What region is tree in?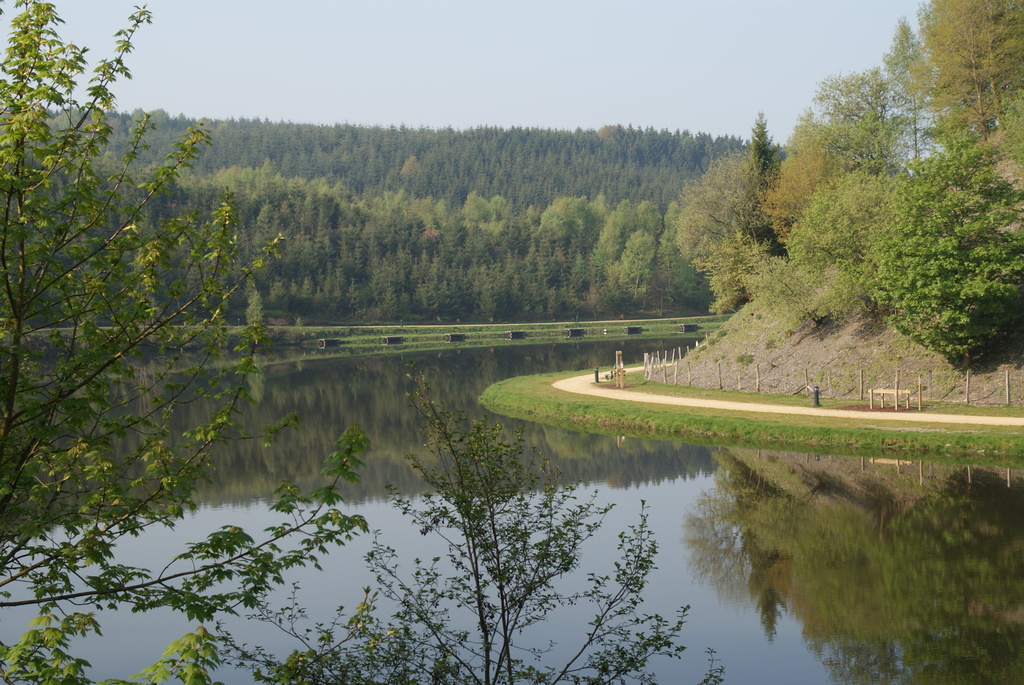
locate(765, 72, 927, 239).
